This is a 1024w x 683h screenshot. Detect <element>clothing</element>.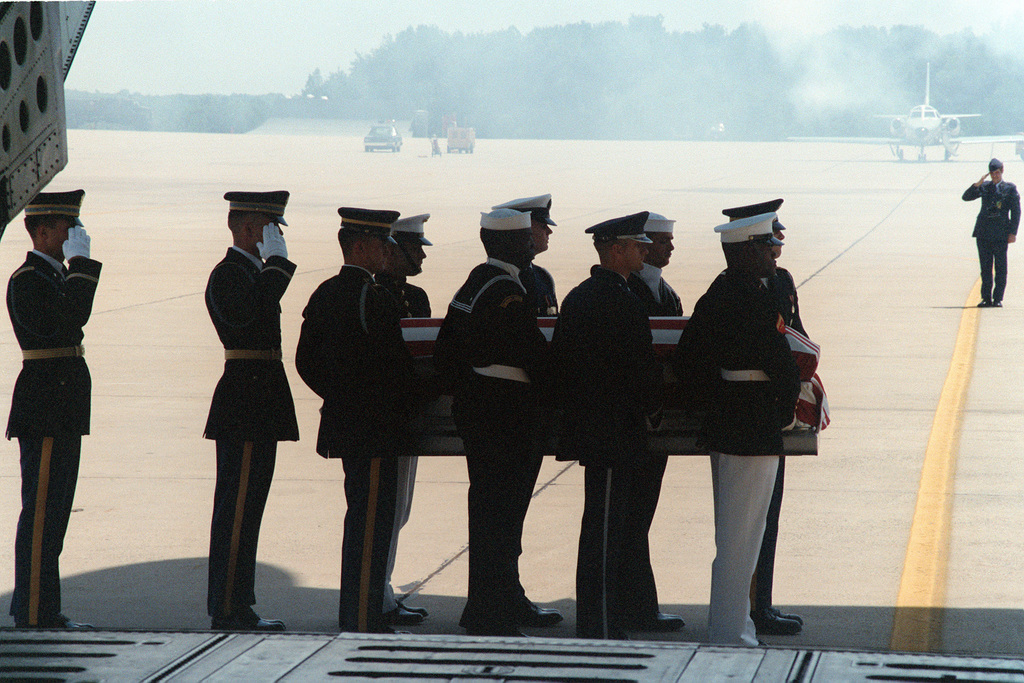
{"left": 442, "top": 261, "right": 564, "bottom": 639}.
